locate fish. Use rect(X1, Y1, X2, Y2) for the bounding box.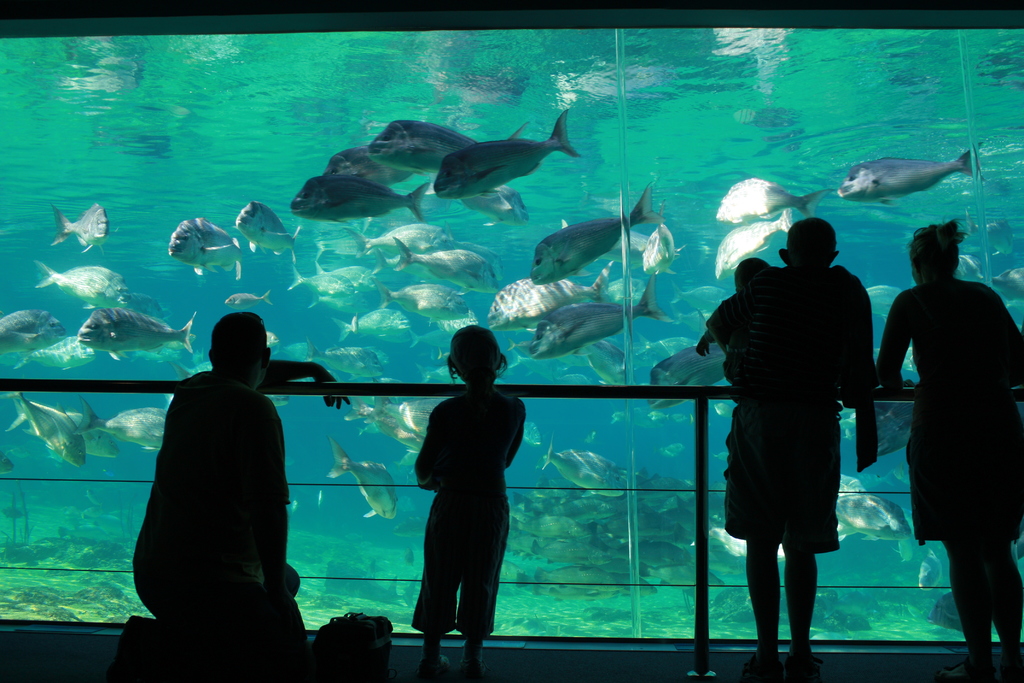
rect(515, 419, 540, 447).
